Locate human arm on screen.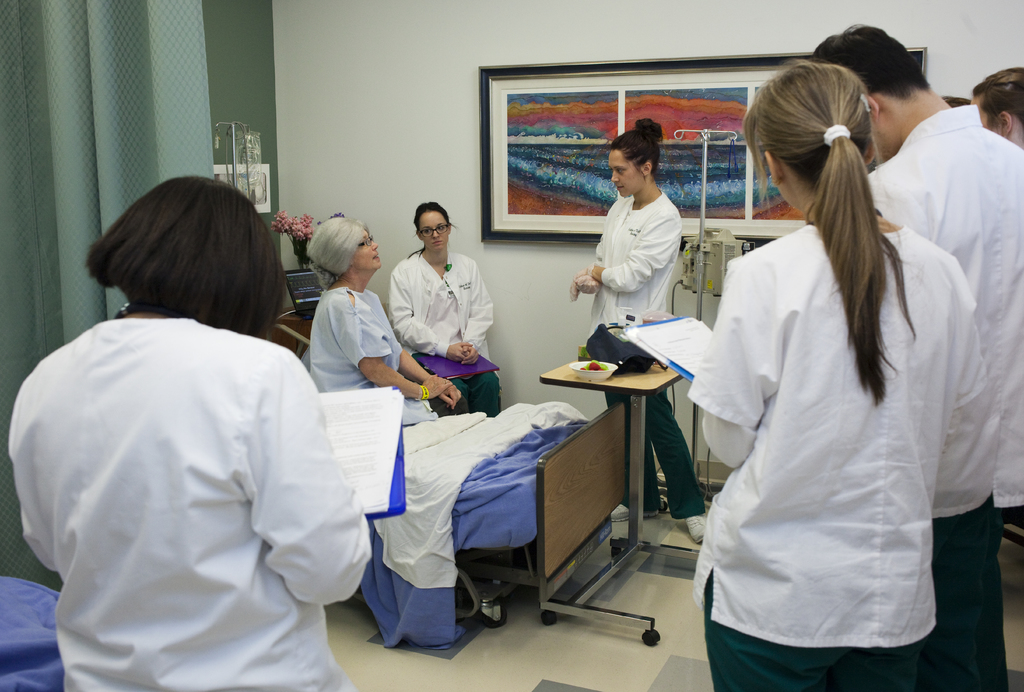
On screen at (258, 408, 359, 646).
